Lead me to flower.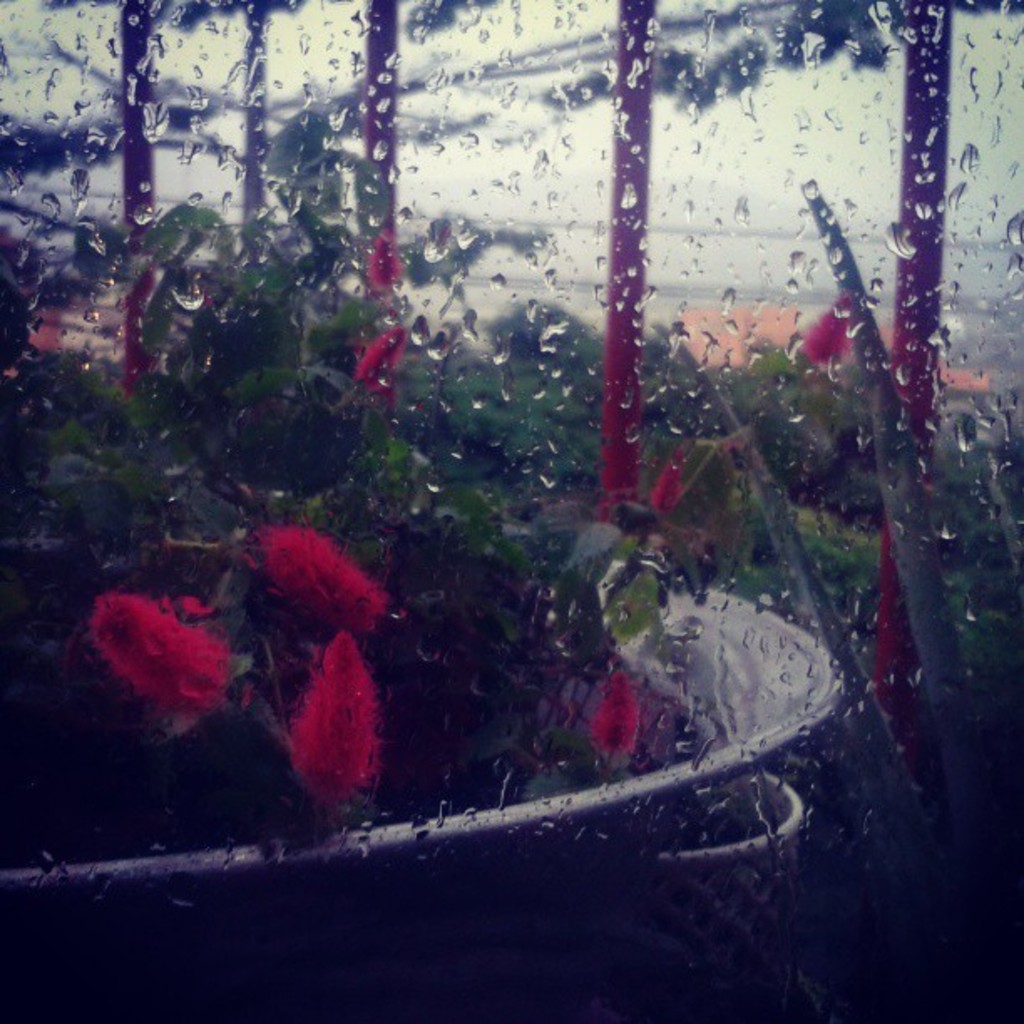
Lead to box(591, 674, 646, 760).
